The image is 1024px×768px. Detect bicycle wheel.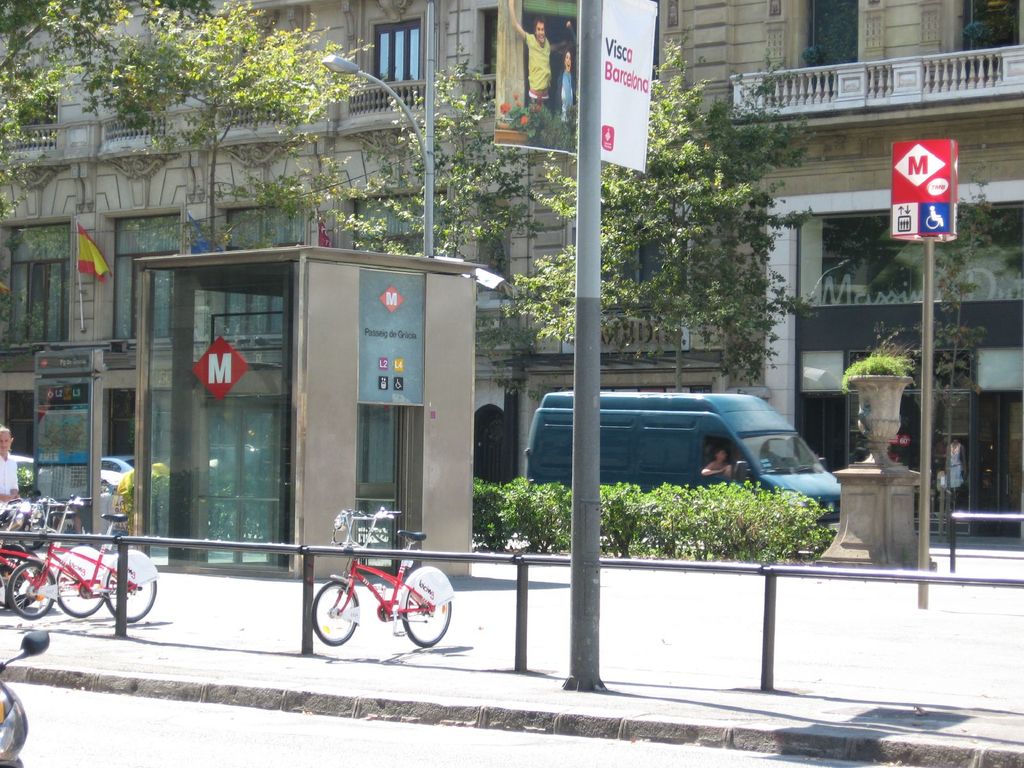
Detection: crop(0, 563, 16, 618).
